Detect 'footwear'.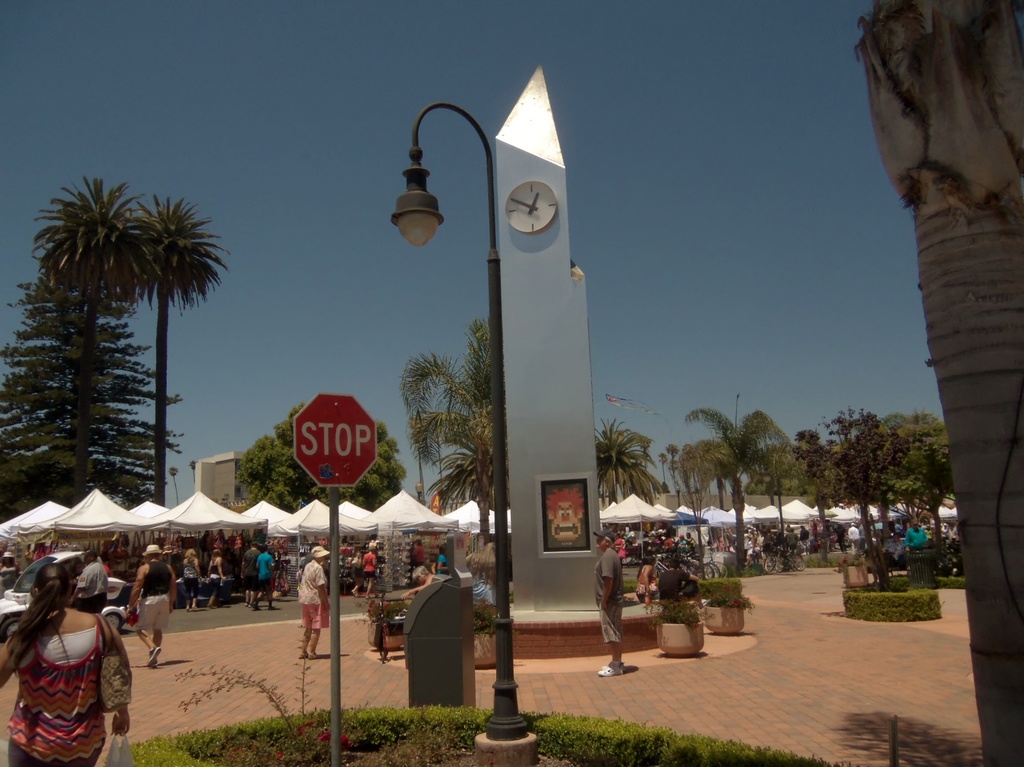
Detected at left=594, top=660, right=631, bottom=676.
